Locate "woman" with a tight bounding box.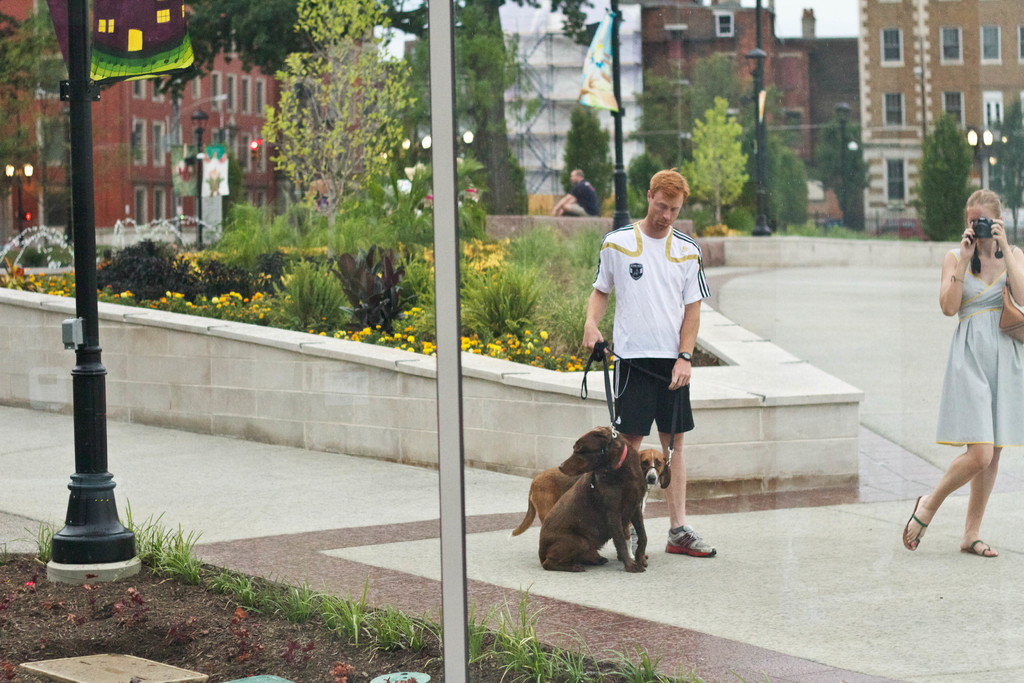
x1=918 y1=183 x2=1019 y2=552.
